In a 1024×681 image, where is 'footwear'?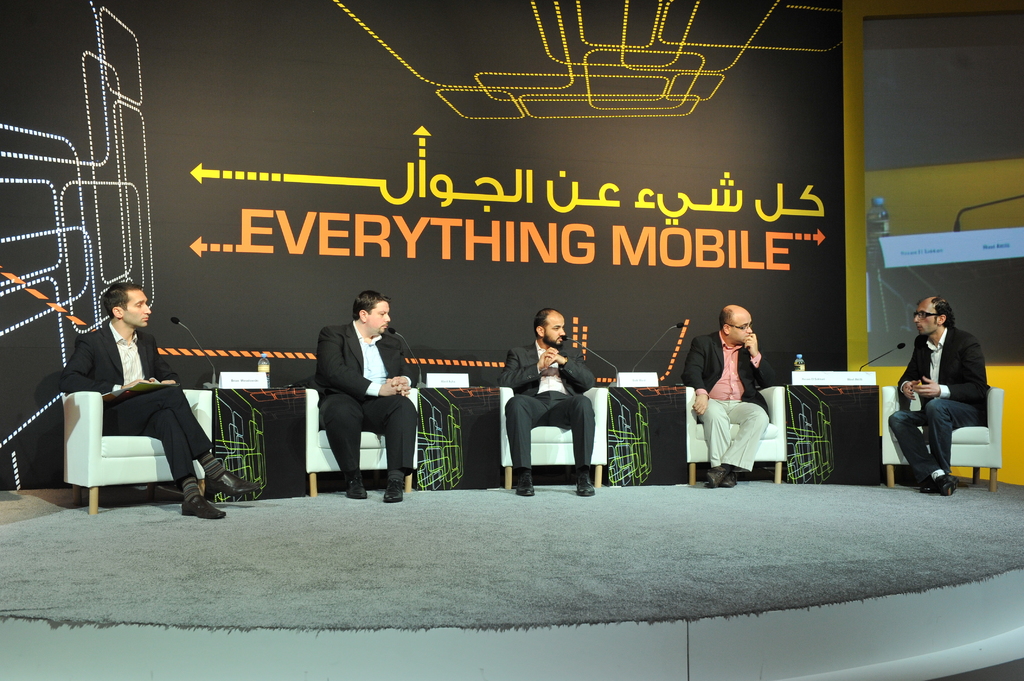
pyautogui.locateOnScreen(573, 476, 592, 498).
